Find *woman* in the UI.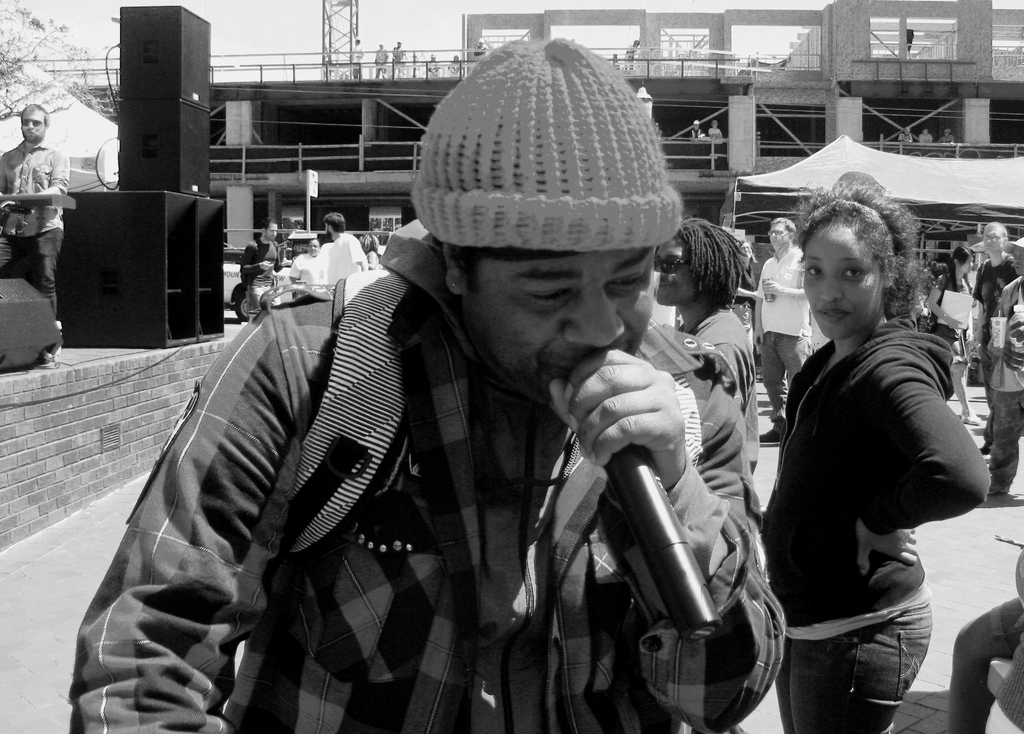
UI element at left=739, top=218, right=989, bottom=731.
